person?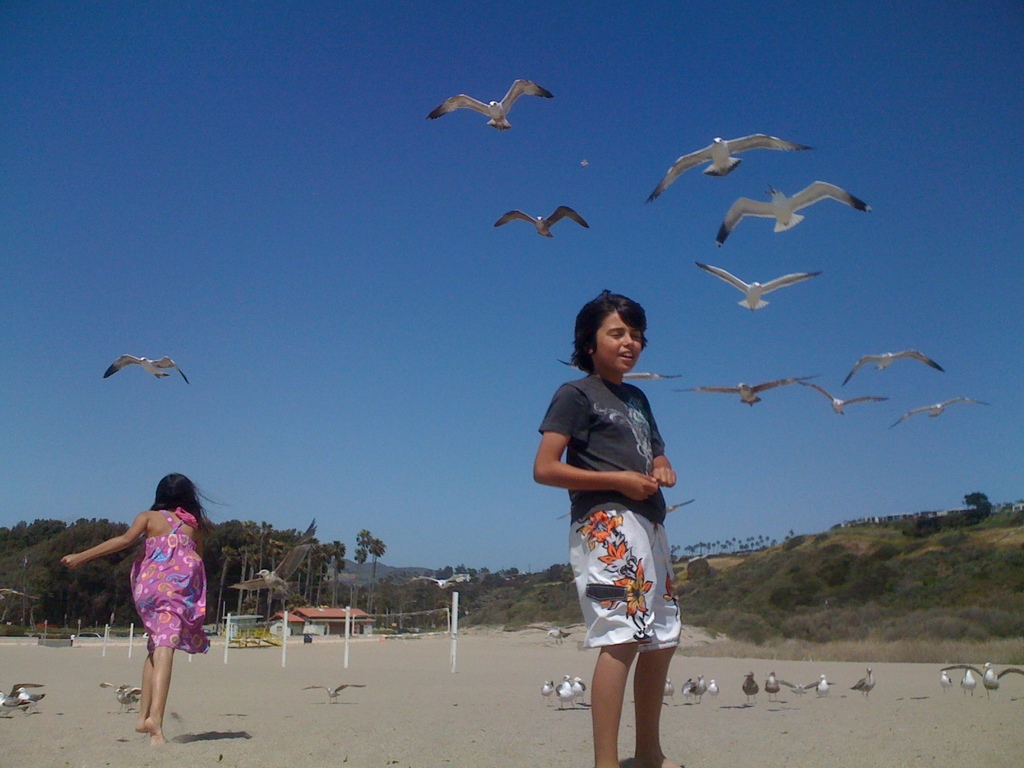
<region>532, 285, 678, 766</region>
